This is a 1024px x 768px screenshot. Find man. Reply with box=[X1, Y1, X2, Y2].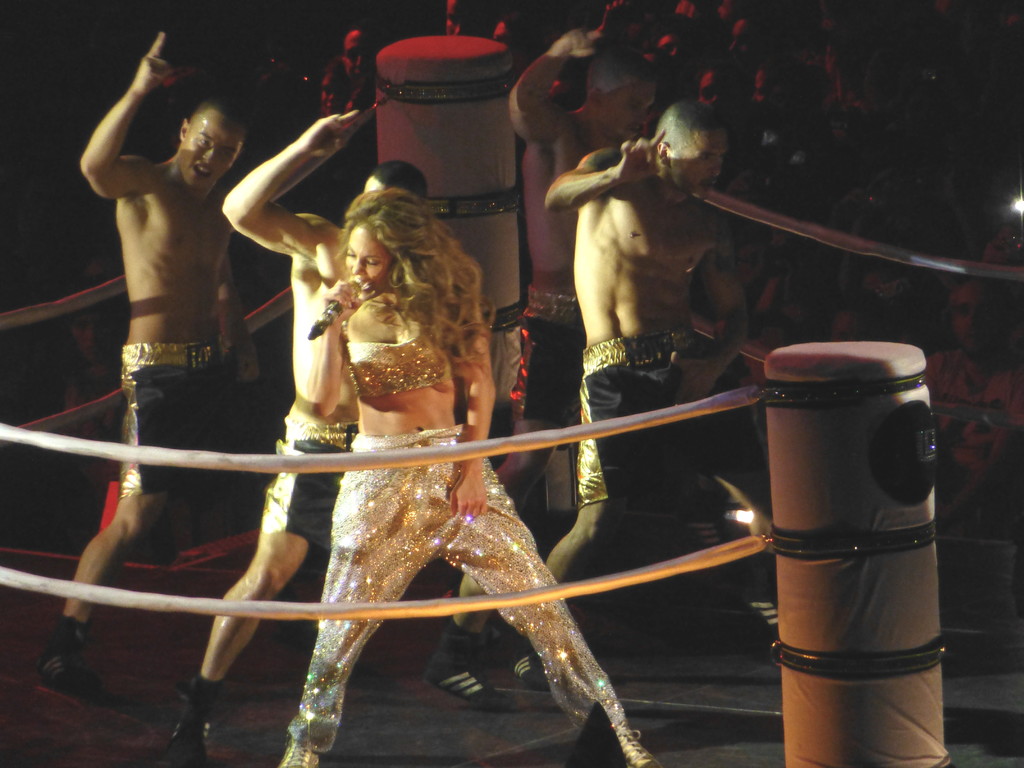
box=[52, 0, 303, 680].
